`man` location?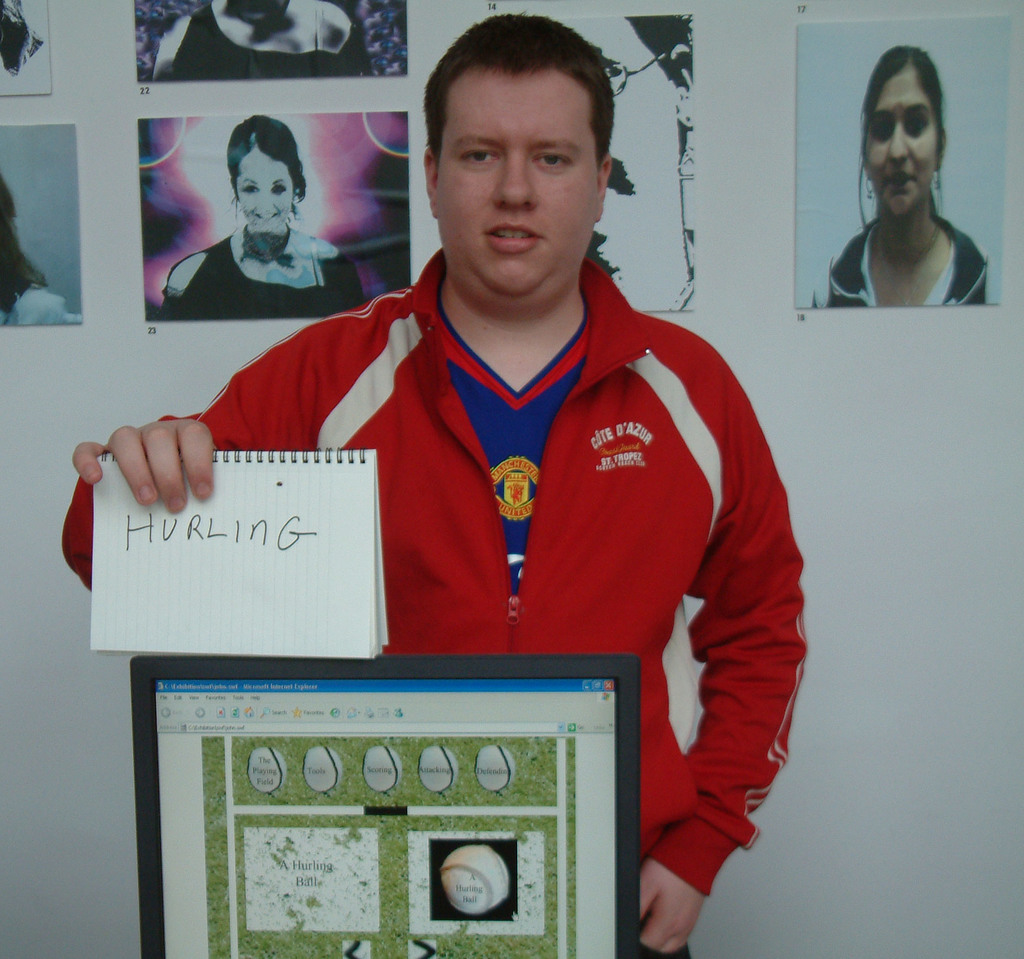
<region>61, 15, 806, 958</region>
